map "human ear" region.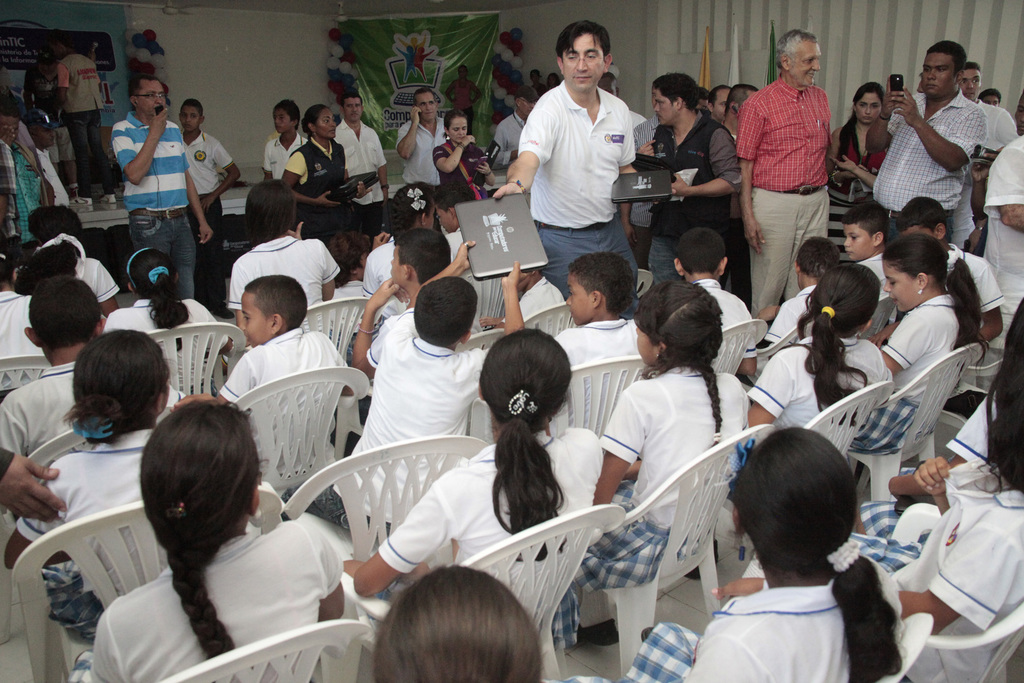
Mapped to bbox=[22, 327, 42, 347].
